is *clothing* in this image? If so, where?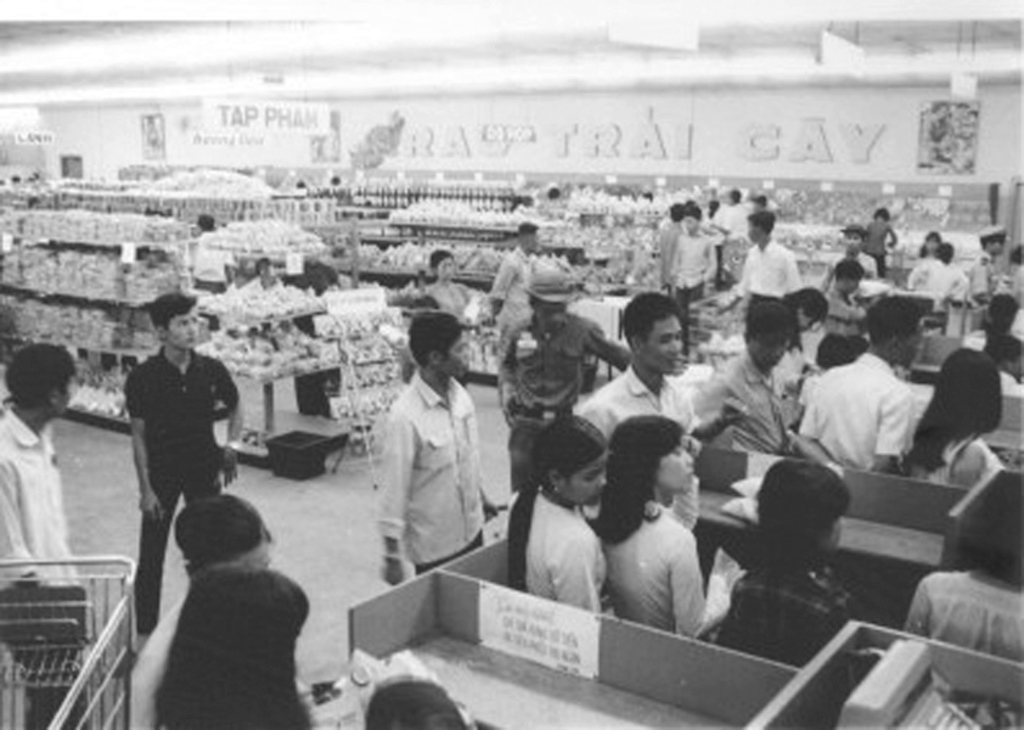
Yes, at (0, 405, 94, 729).
